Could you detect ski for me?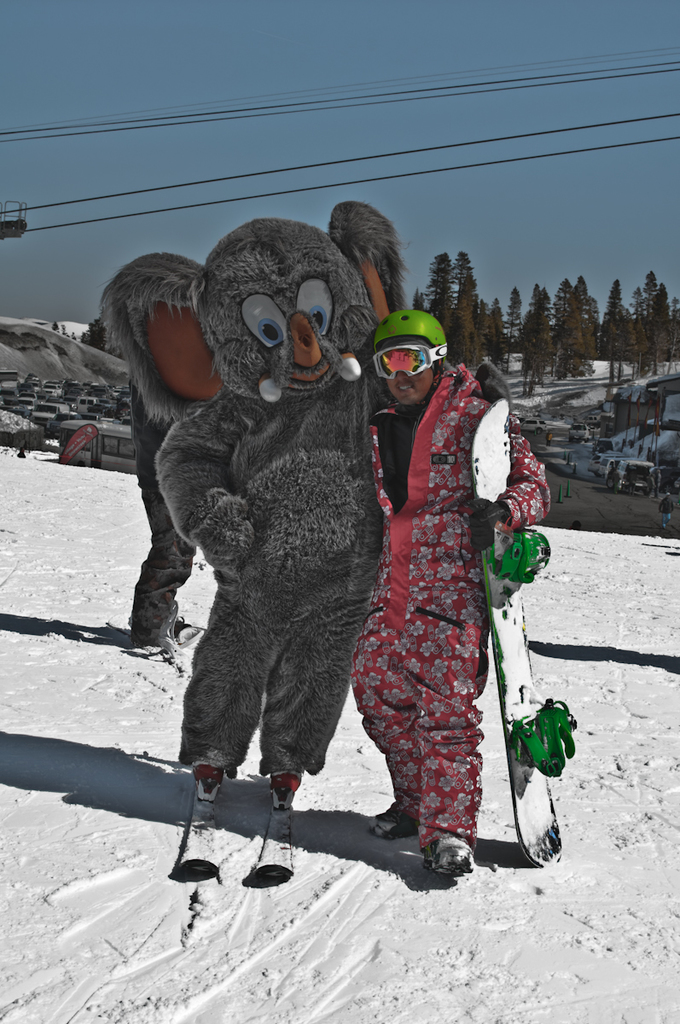
Detection result: BBox(462, 394, 583, 868).
